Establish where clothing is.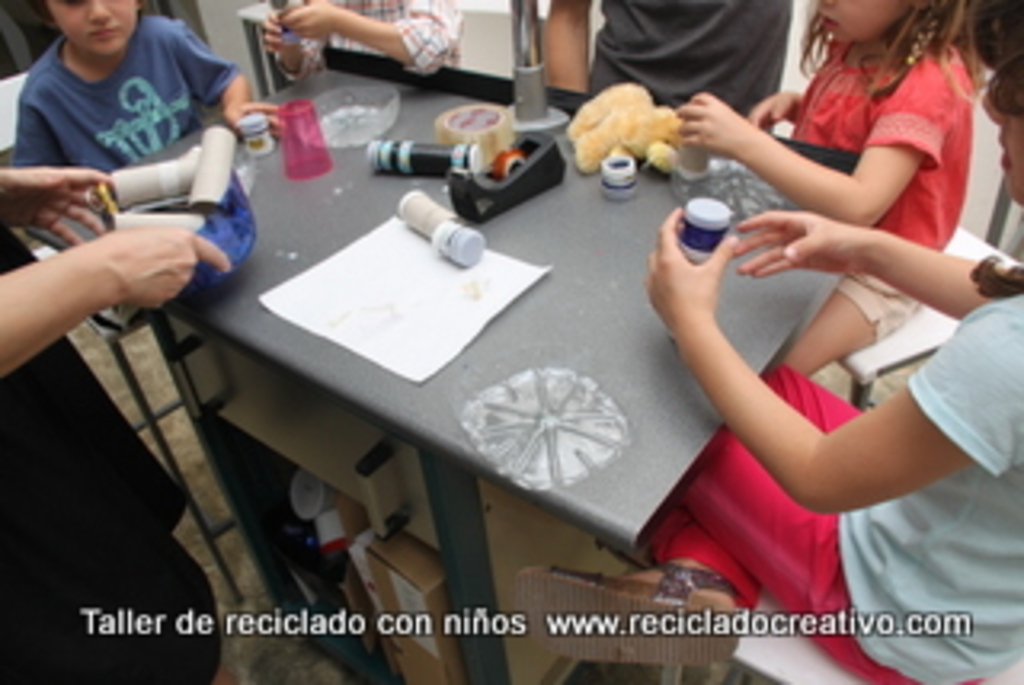
Established at (598, 0, 797, 141).
